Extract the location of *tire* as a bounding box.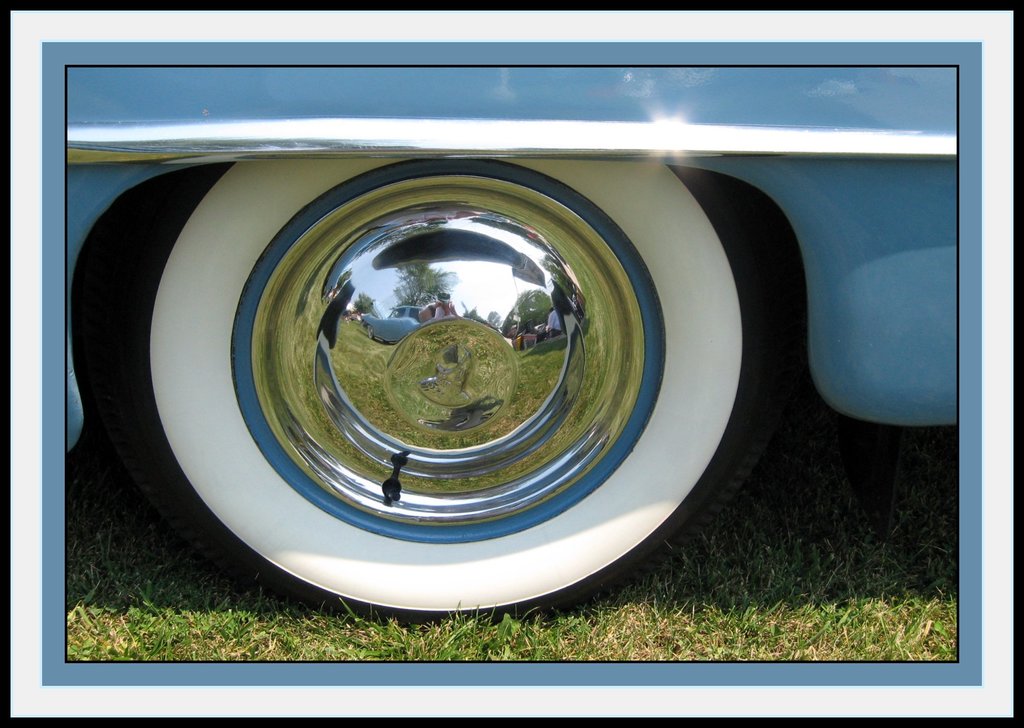
103 121 826 593.
